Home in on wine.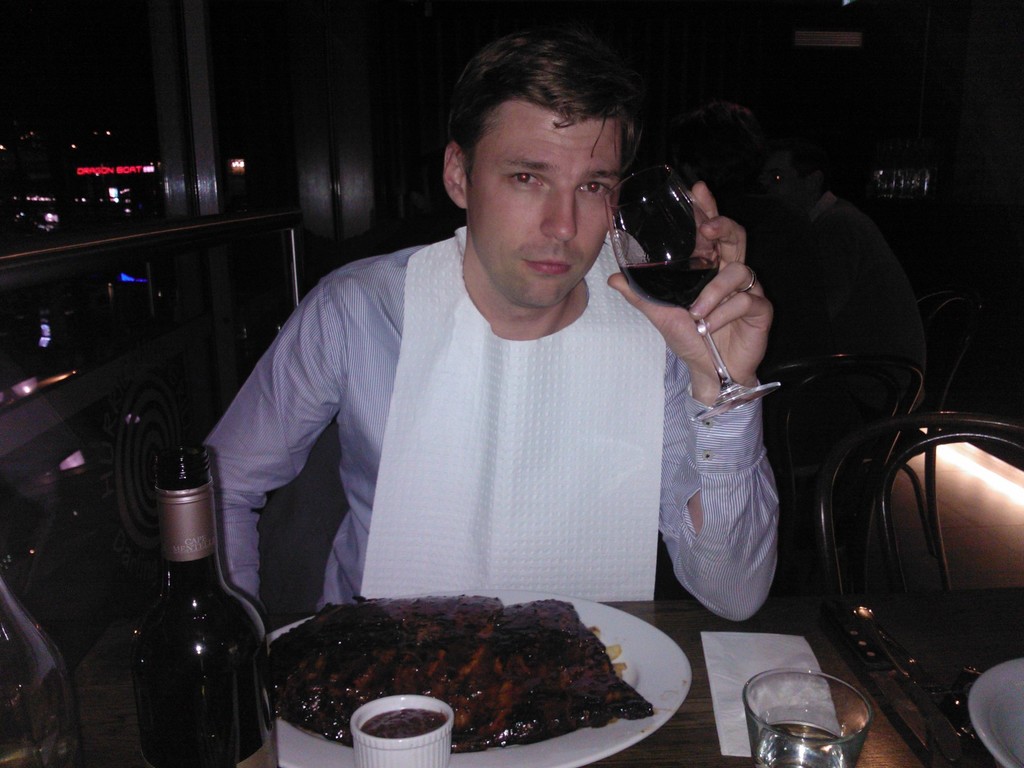
Homed in at (121, 437, 289, 767).
